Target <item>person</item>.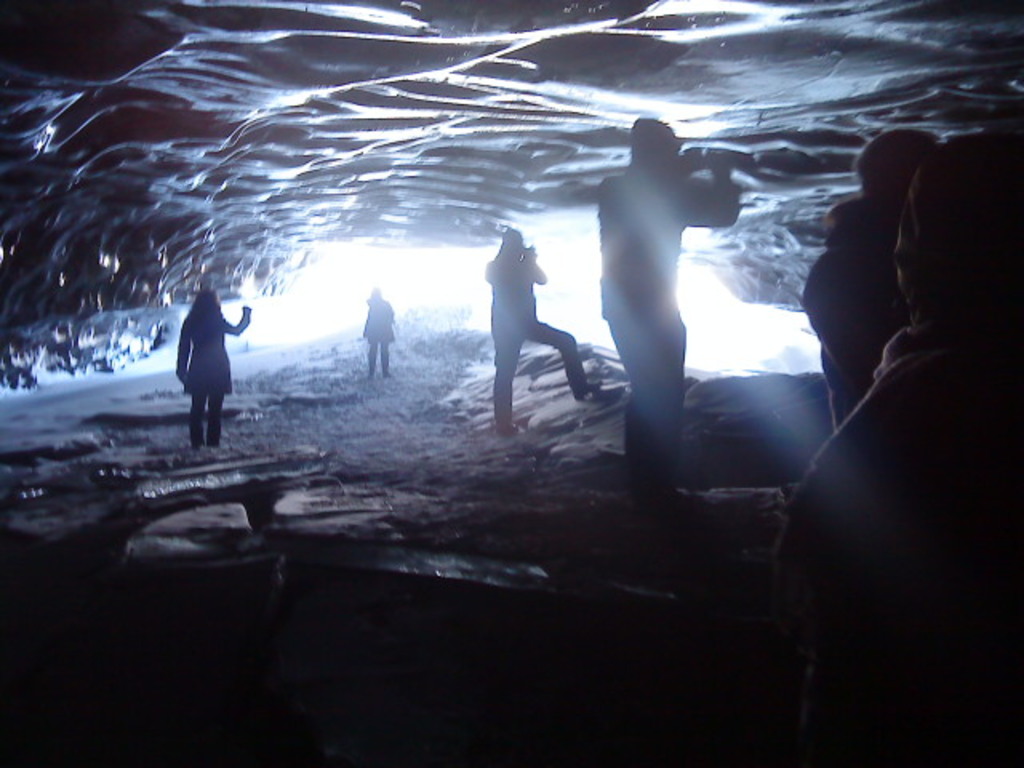
Target region: rect(590, 114, 746, 482).
